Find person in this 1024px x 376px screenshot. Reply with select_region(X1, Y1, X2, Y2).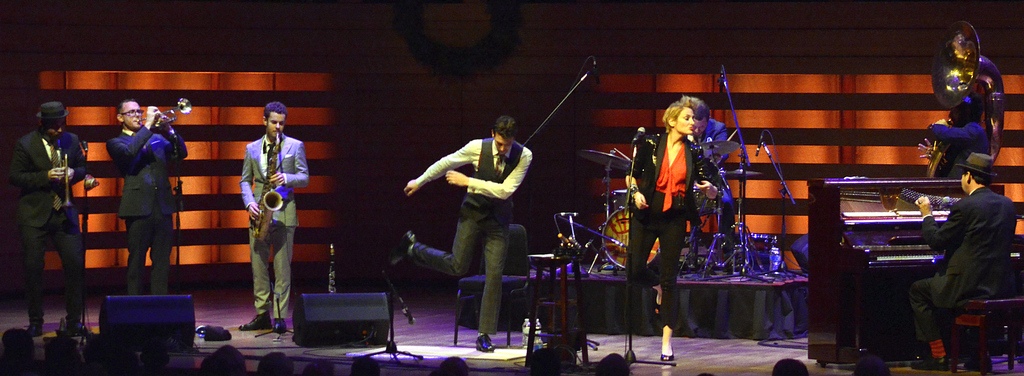
select_region(7, 95, 94, 349).
